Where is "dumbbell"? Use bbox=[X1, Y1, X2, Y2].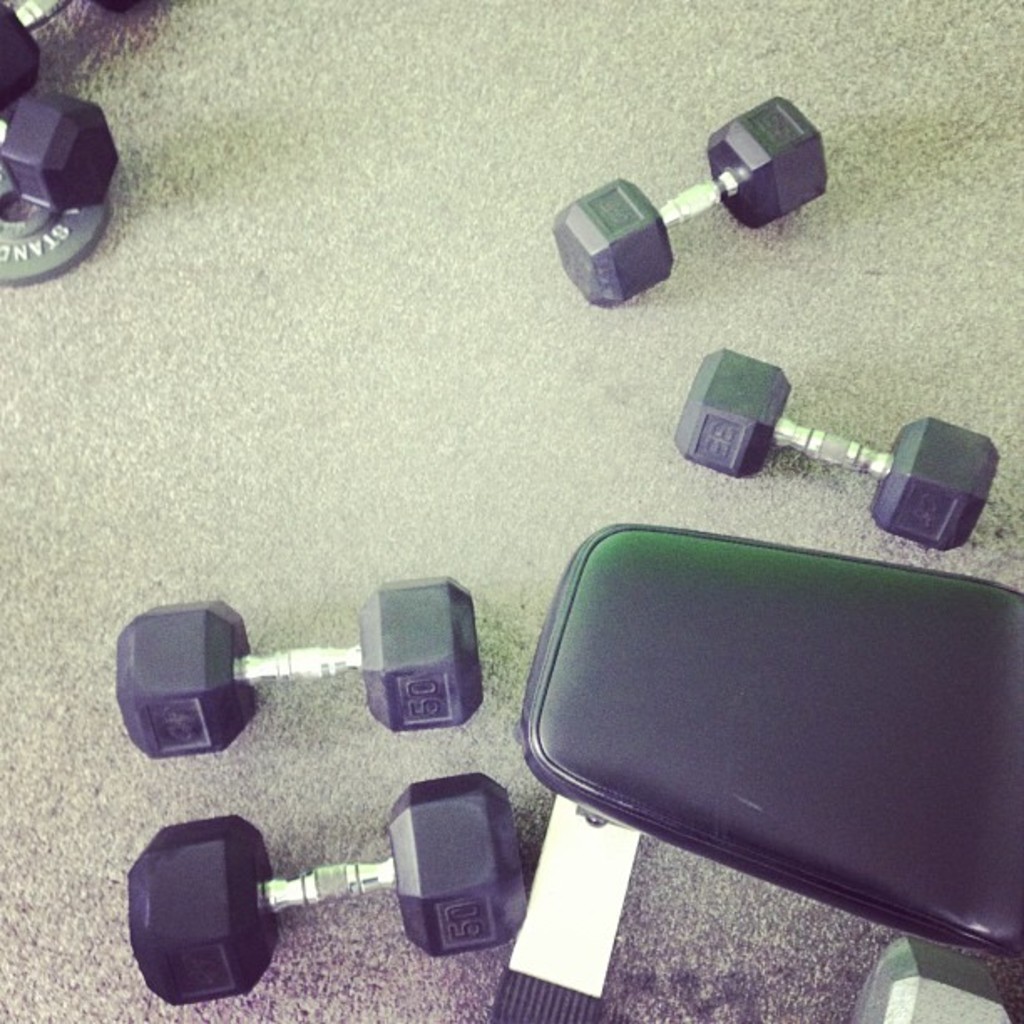
bbox=[110, 569, 484, 765].
